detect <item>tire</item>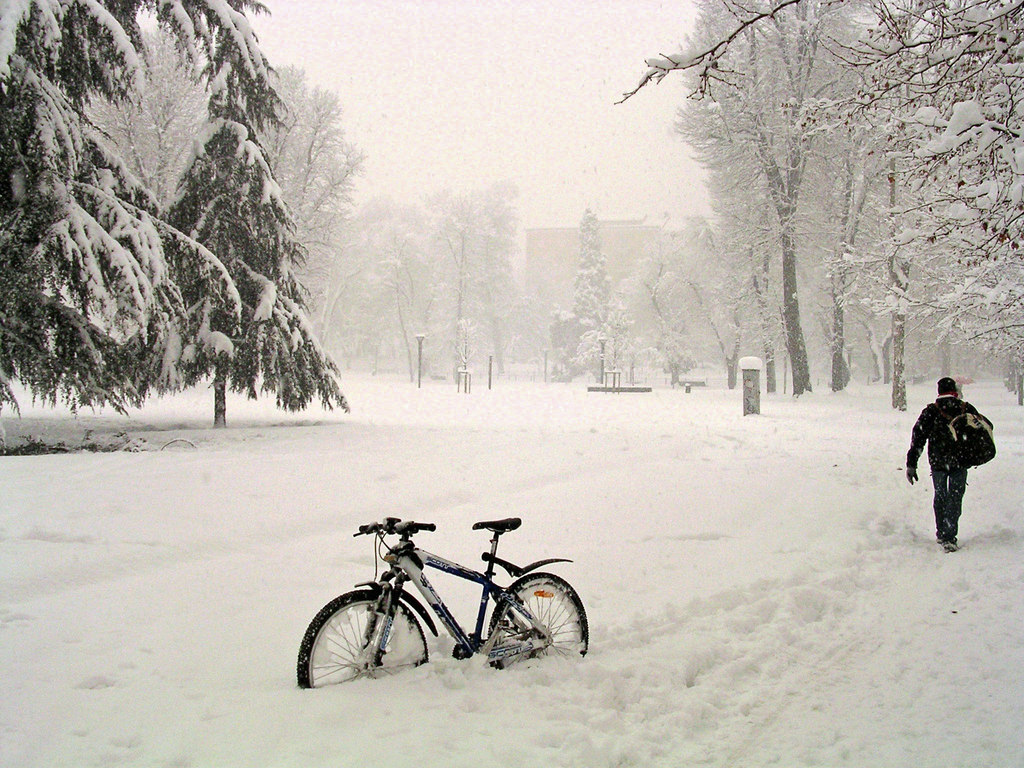
[x1=298, y1=588, x2=431, y2=691]
